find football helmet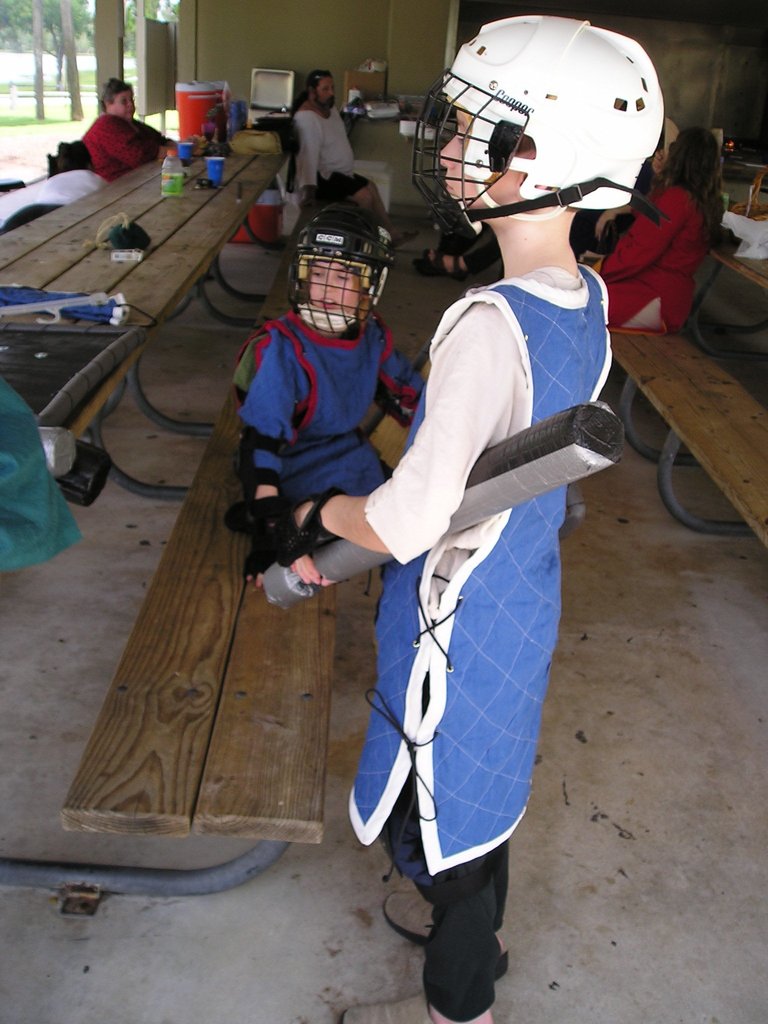
<region>273, 219, 392, 326</region>
